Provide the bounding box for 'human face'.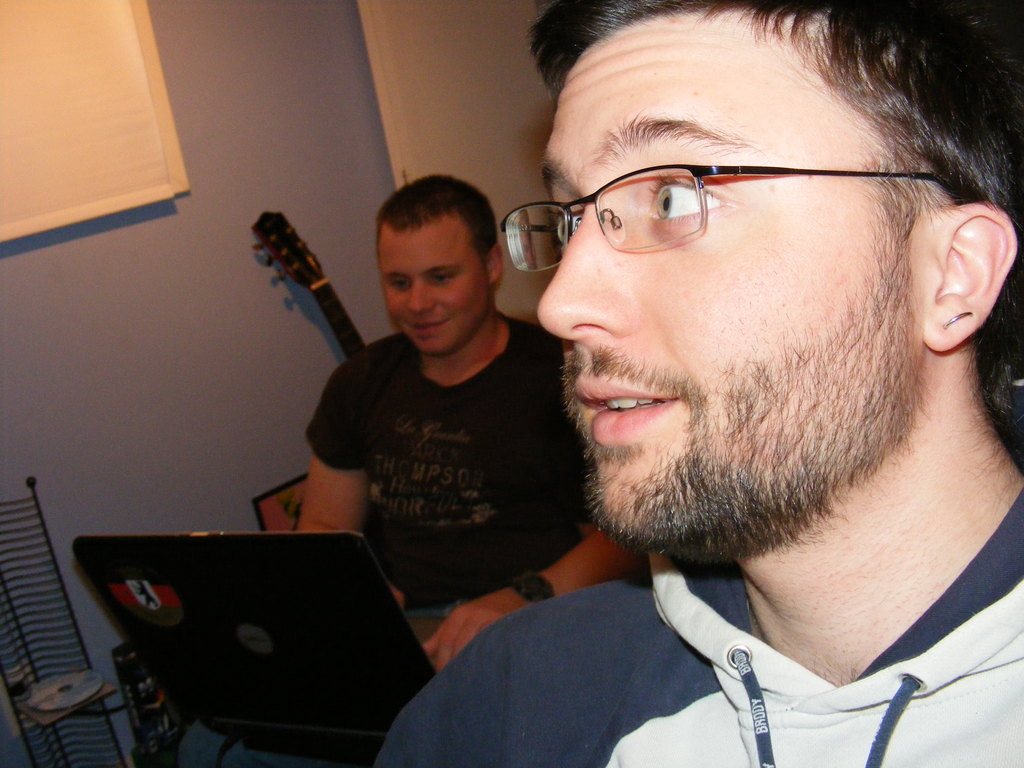
(539, 33, 932, 561).
